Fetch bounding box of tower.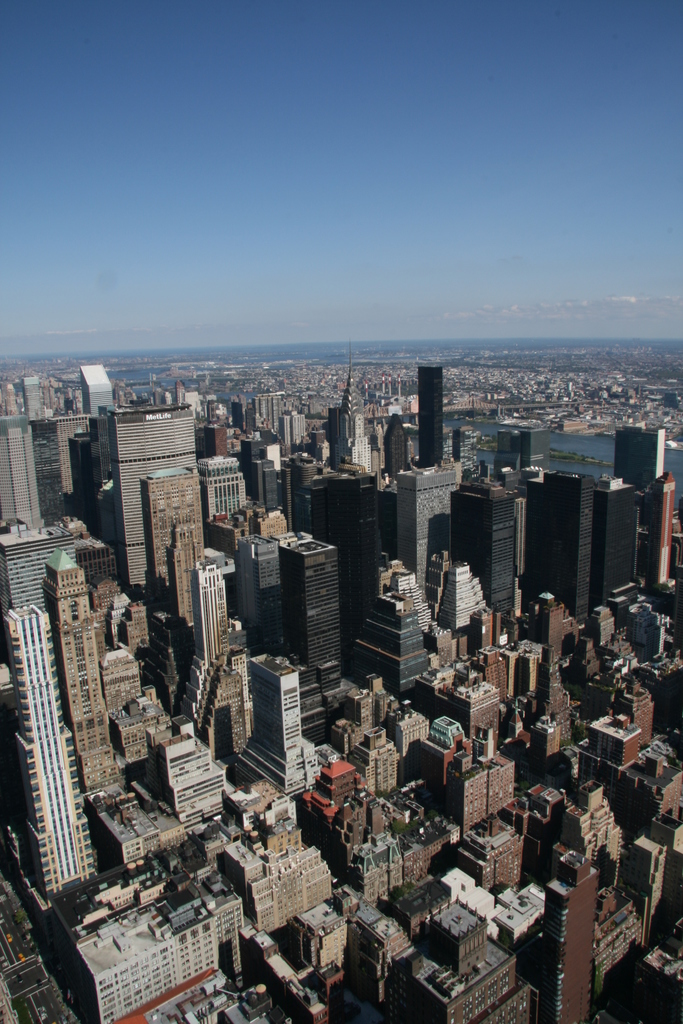
Bbox: [222,524,292,659].
